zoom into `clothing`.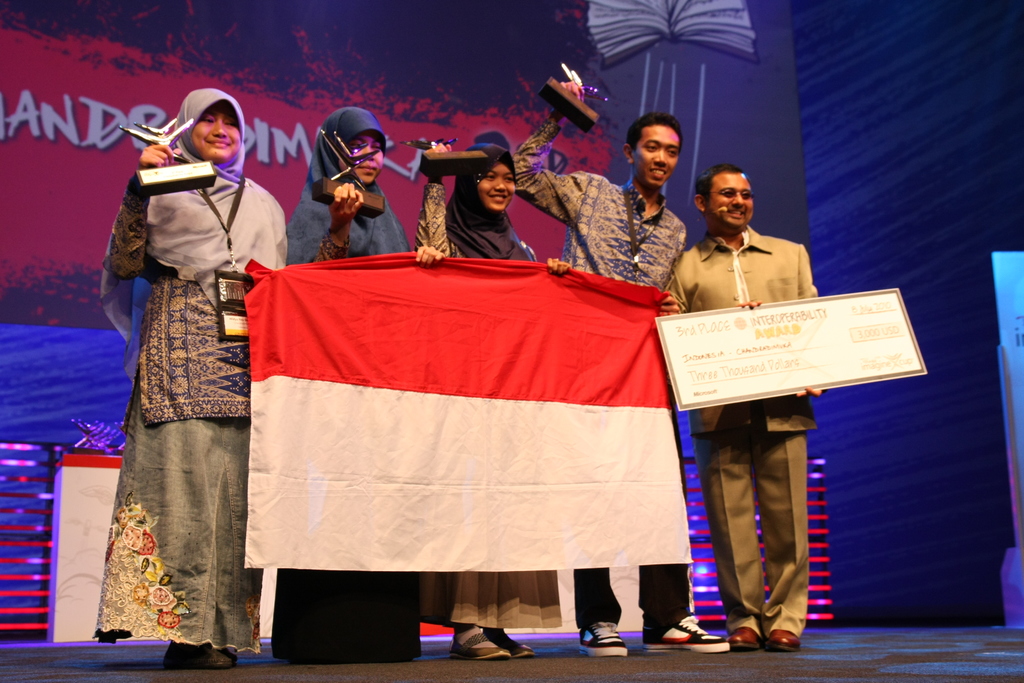
Zoom target: [415,136,563,633].
